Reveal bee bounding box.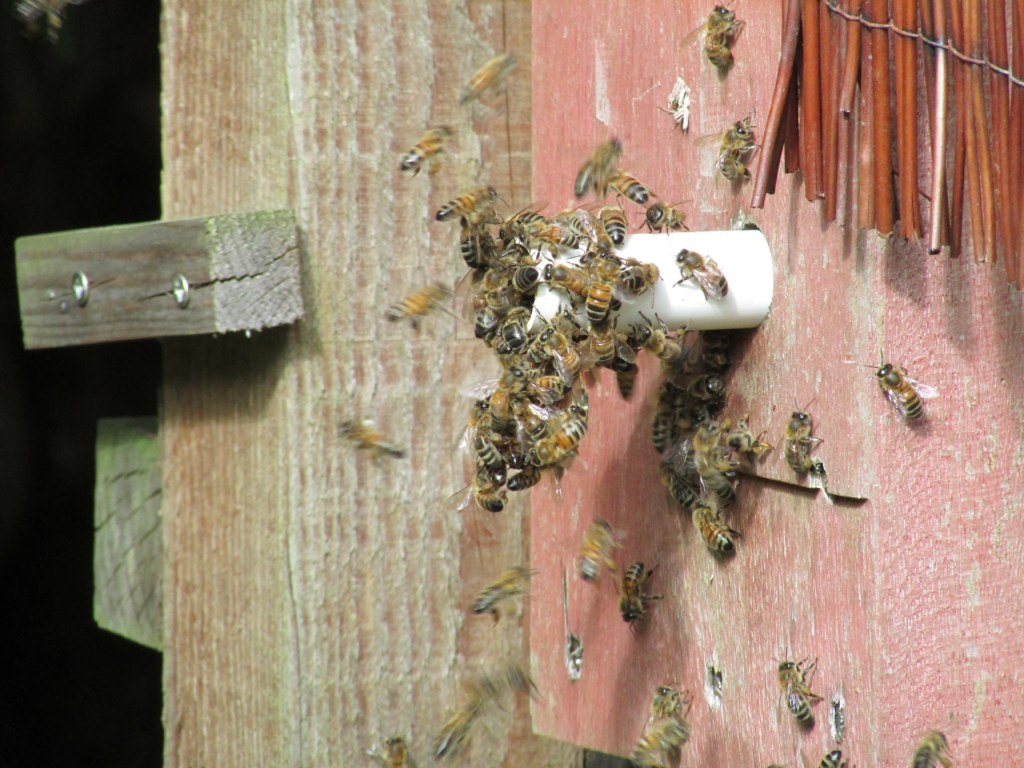
Revealed: left=620, top=244, right=656, bottom=291.
